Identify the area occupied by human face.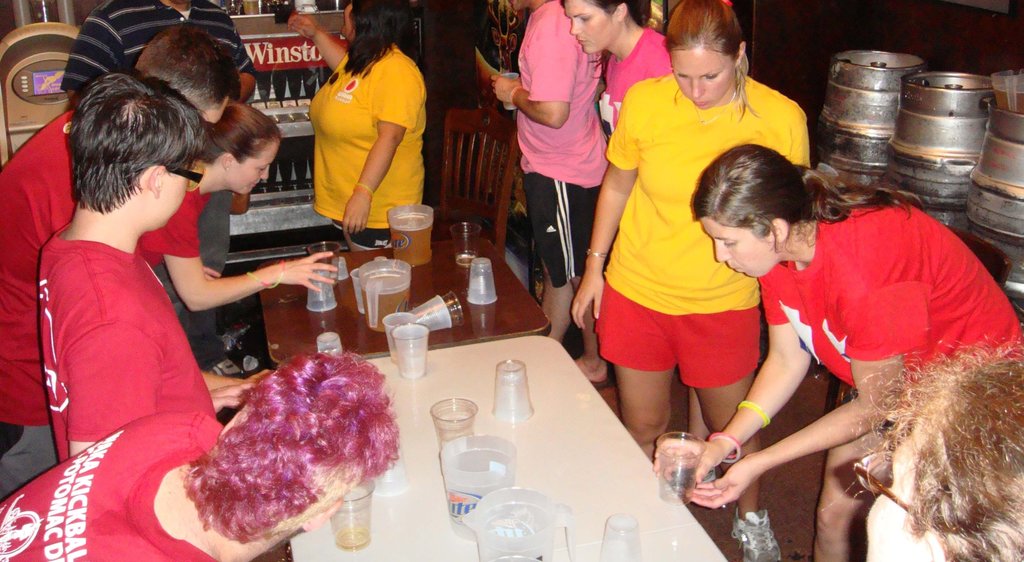
Area: box=[671, 45, 736, 110].
